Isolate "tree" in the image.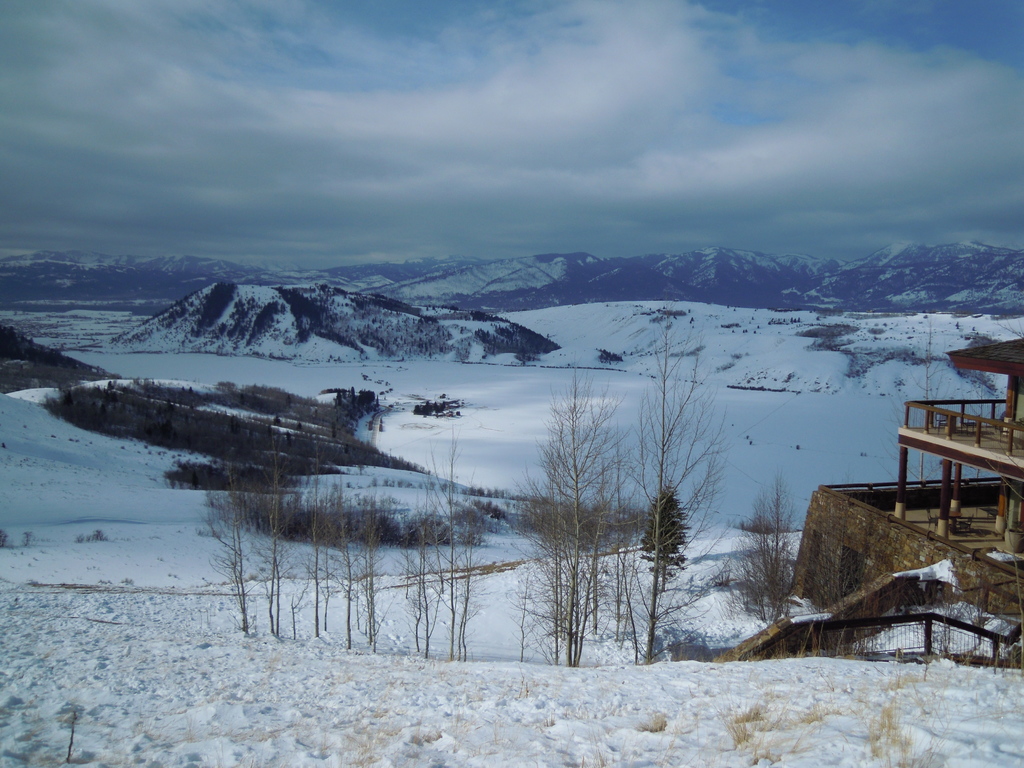
Isolated region: l=233, t=422, r=311, b=655.
